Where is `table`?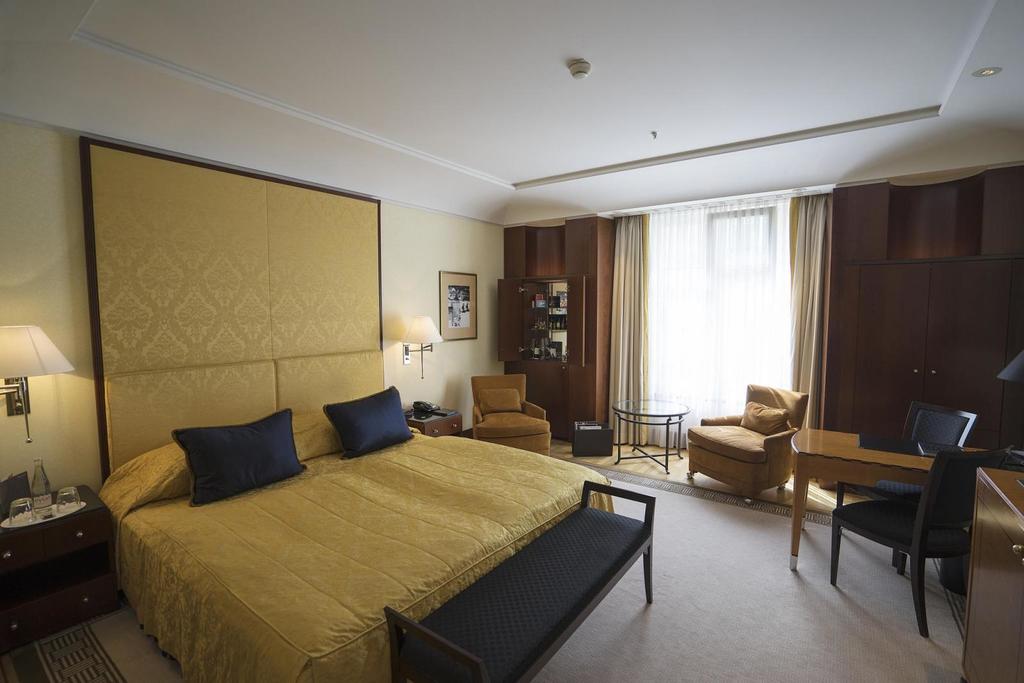
locate(610, 402, 688, 477).
